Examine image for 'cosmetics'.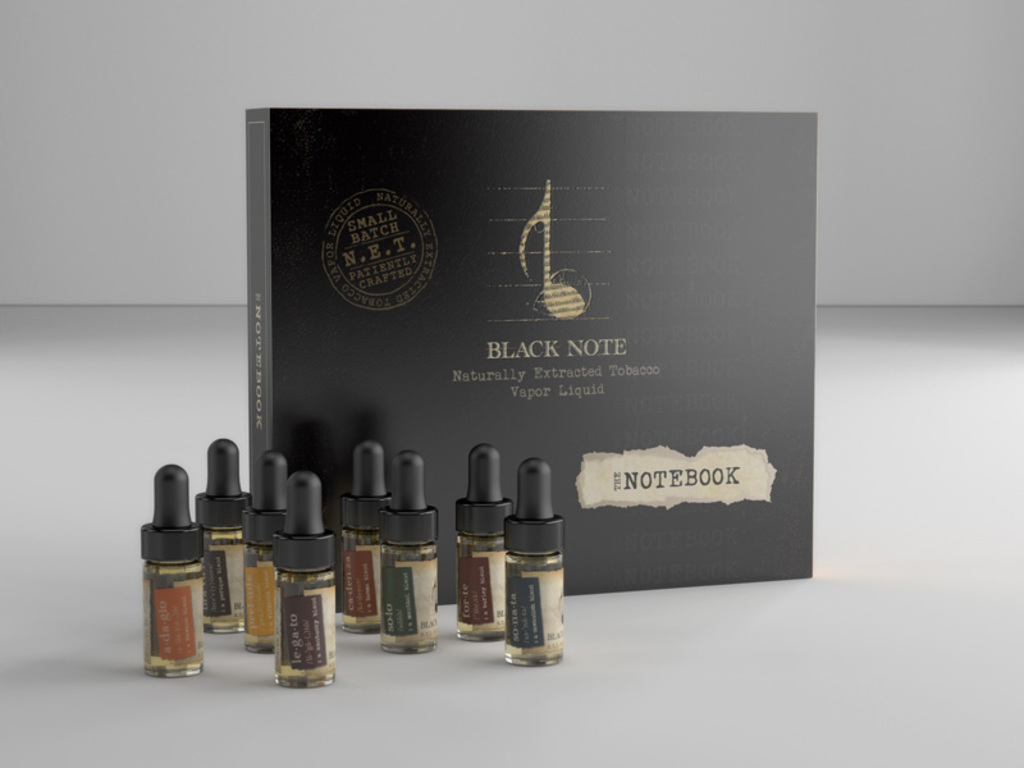
Examination result: x1=137, y1=461, x2=206, y2=678.
